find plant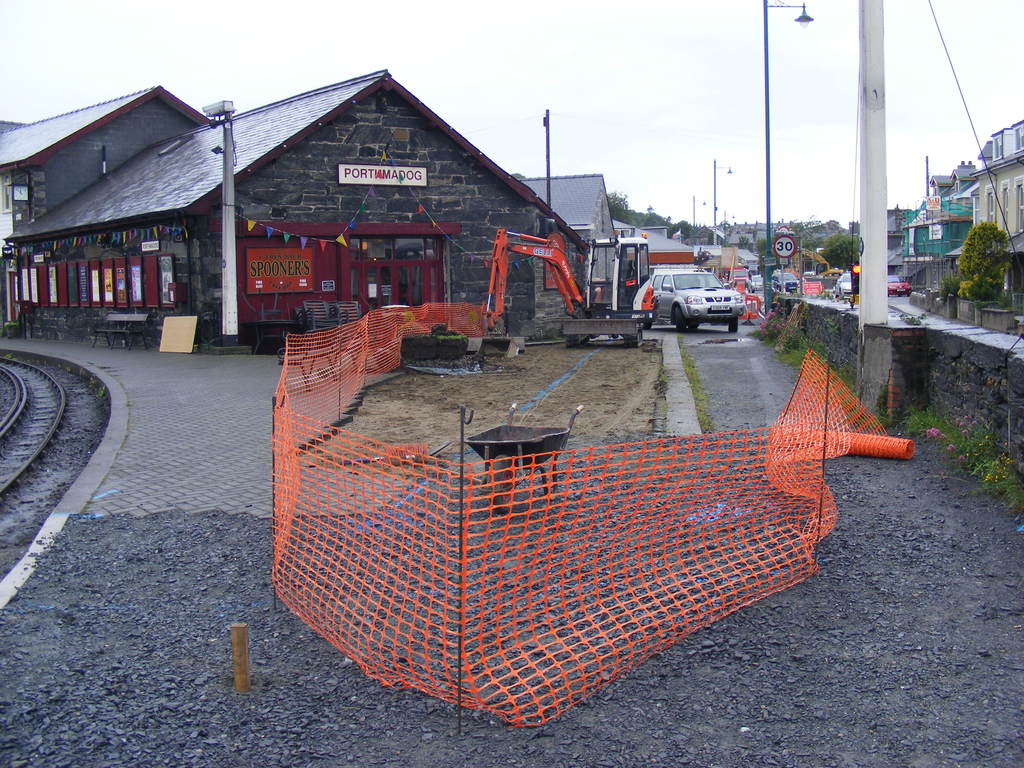
locate(90, 374, 102, 390)
